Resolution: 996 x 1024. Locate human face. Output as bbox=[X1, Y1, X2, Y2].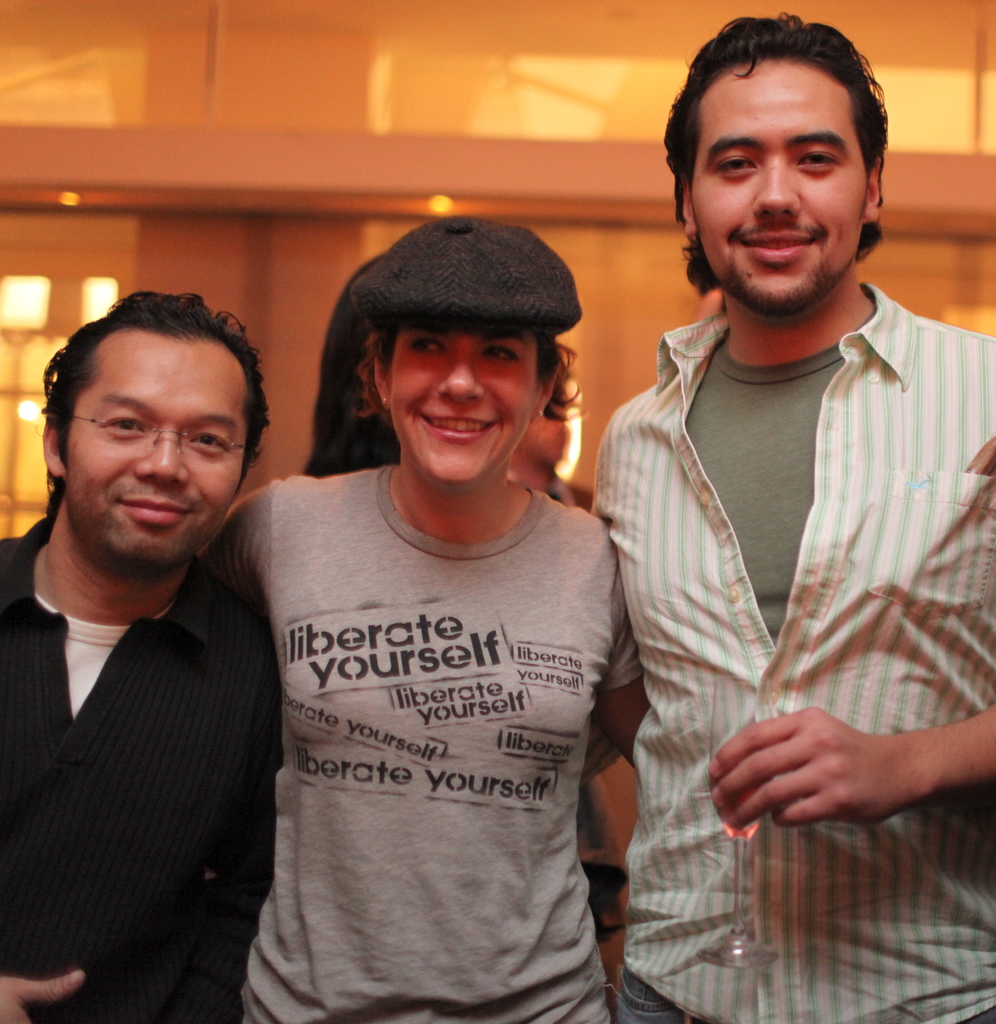
bbox=[389, 335, 536, 483].
